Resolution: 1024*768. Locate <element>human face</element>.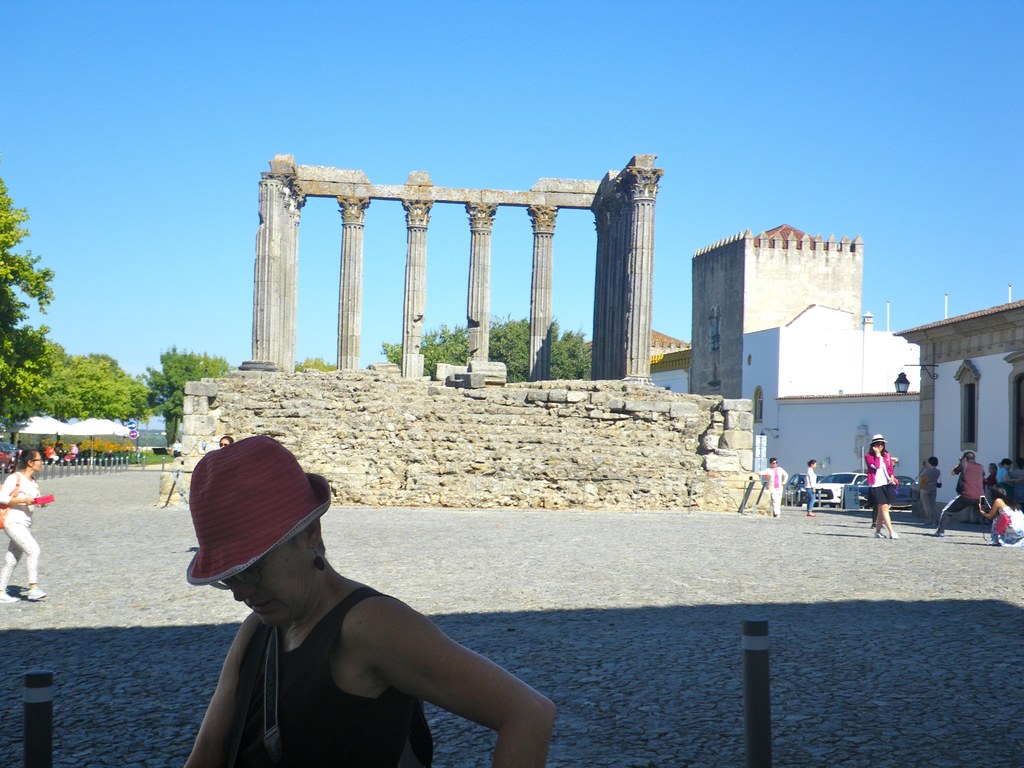
{"x1": 769, "y1": 460, "x2": 778, "y2": 466}.
